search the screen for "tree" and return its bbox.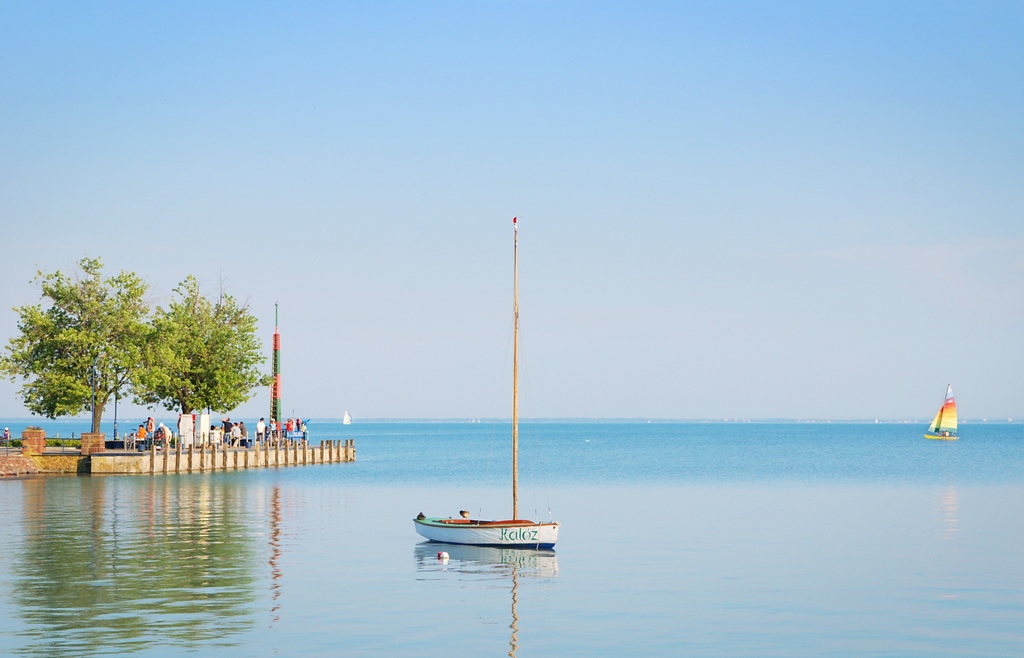
Found: select_region(32, 282, 273, 439).
